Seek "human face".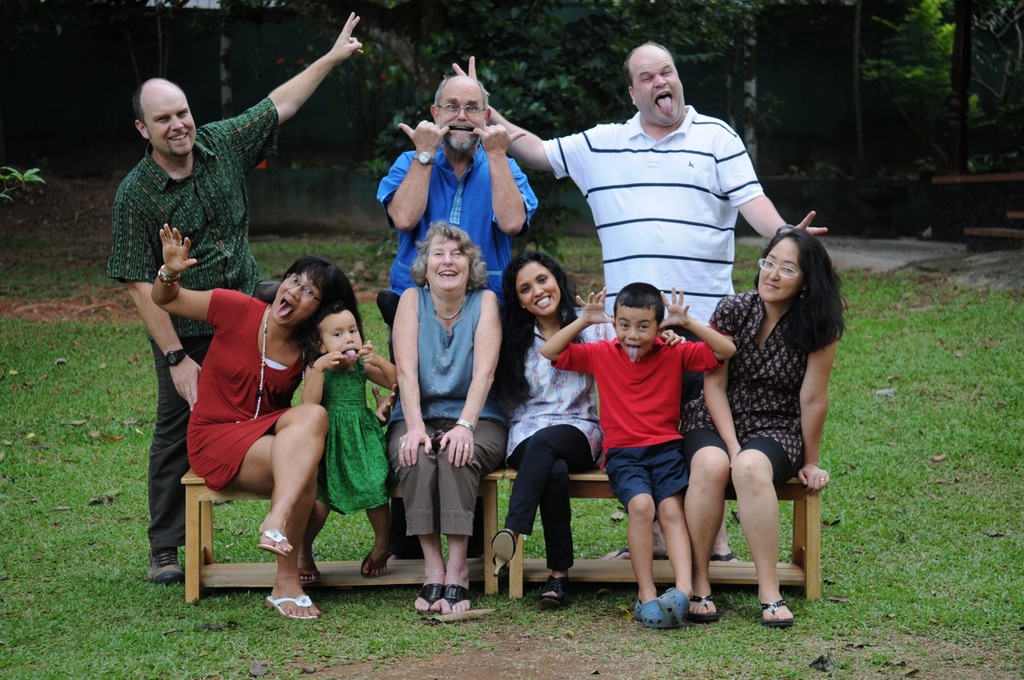
bbox(271, 272, 318, 325).
